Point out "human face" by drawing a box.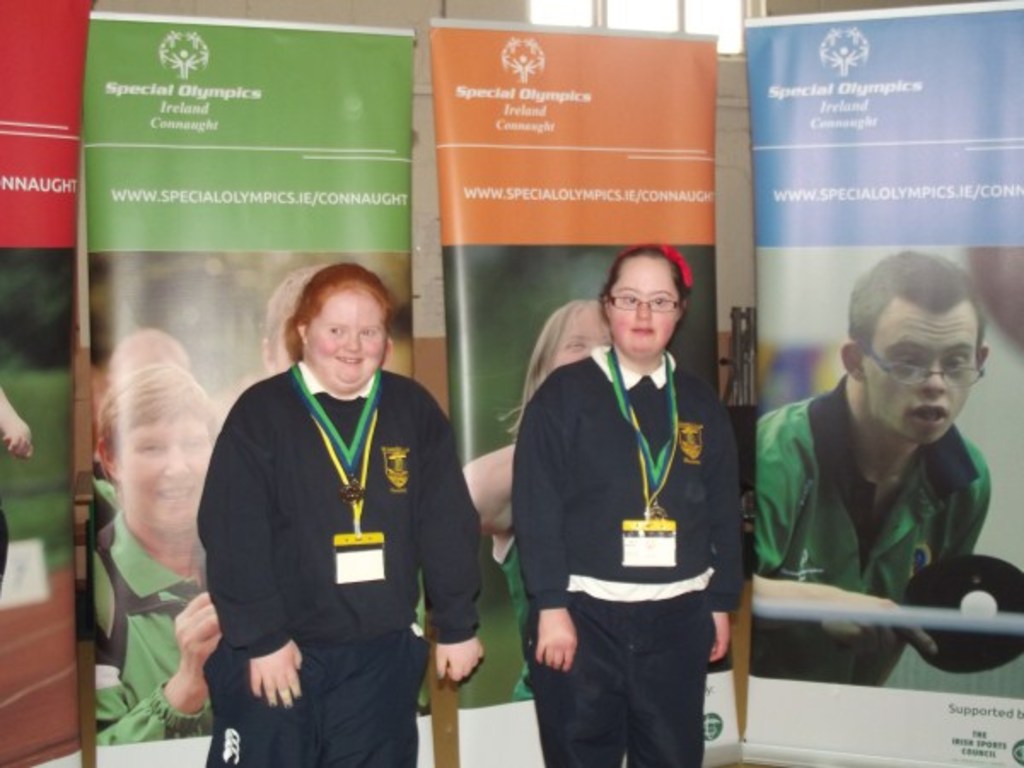
bbox=[307, 285, 387, 394].
